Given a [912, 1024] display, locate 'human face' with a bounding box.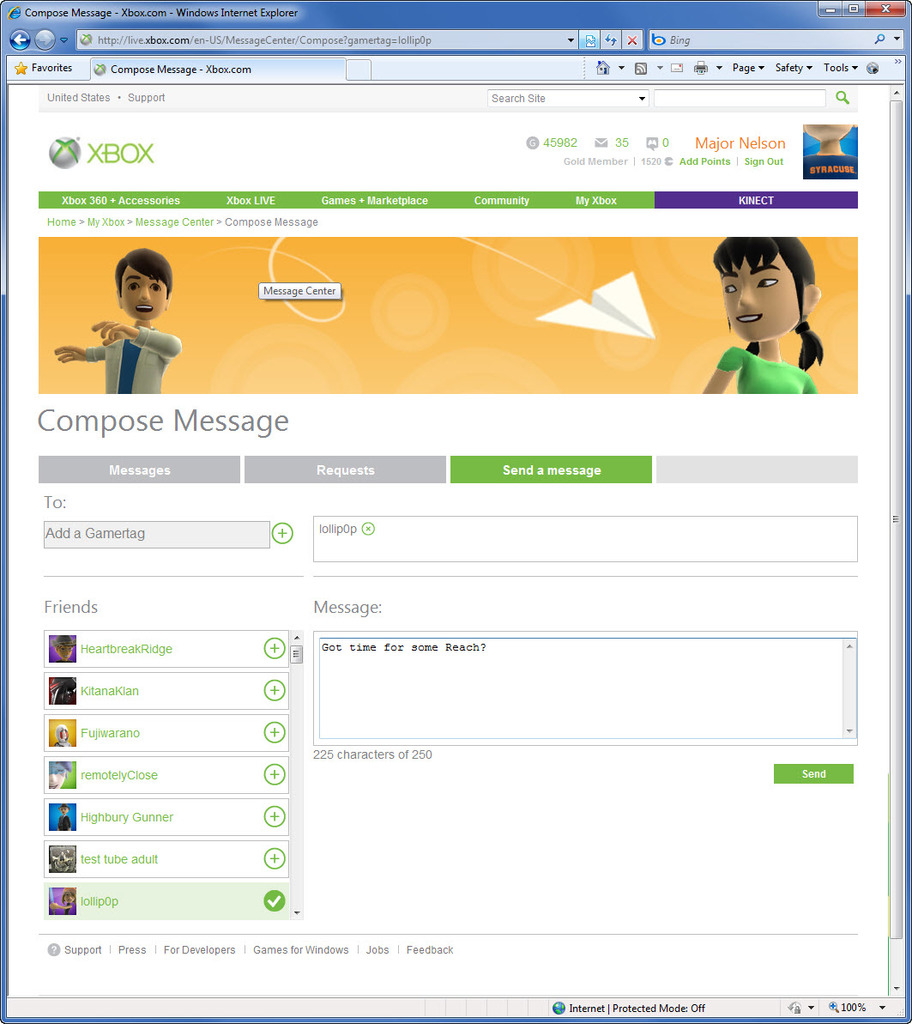
Located: {"left": 120, "top": 268, "right": 165, "bottom": 319}.
